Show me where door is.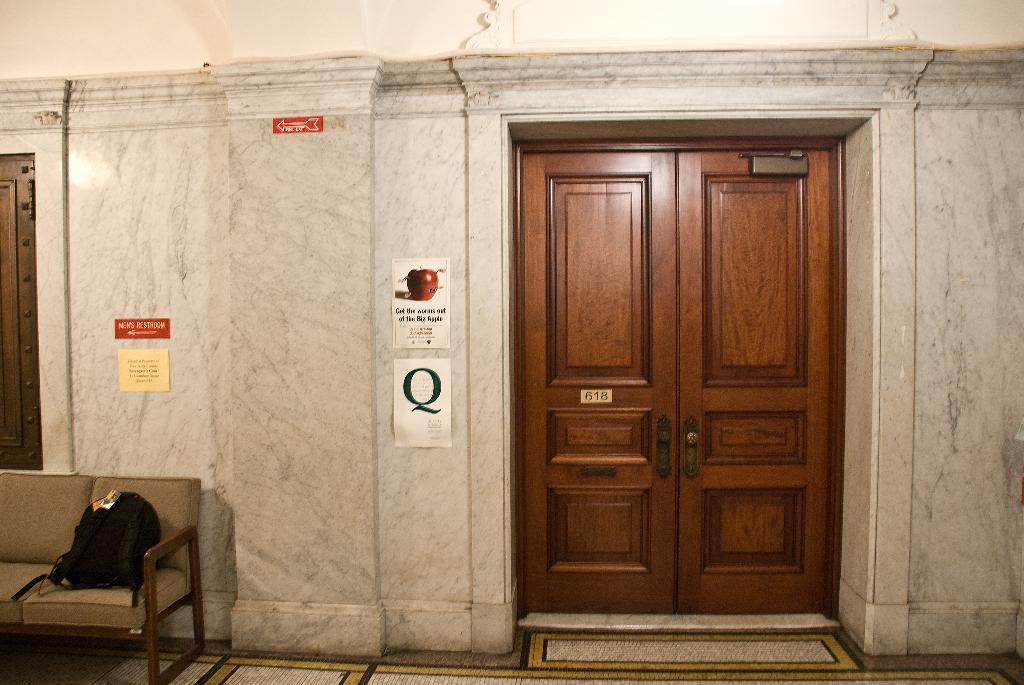
door is at box(0, 162, 42, 468).
